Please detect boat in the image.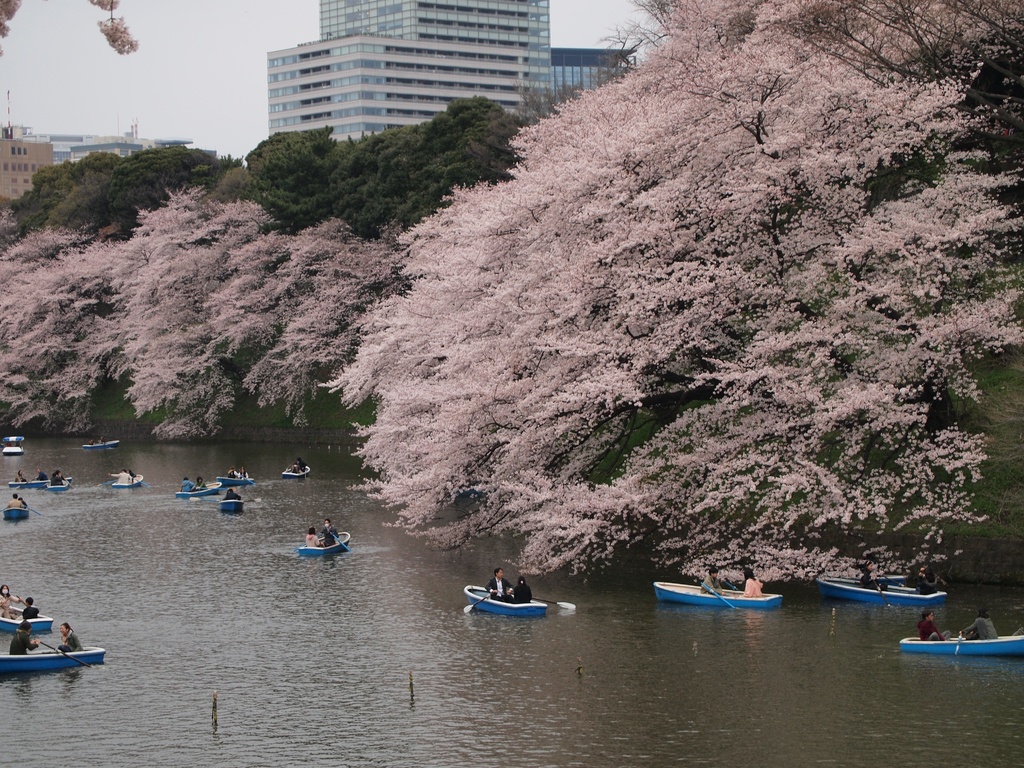
pyautogui.locateOnScreen(461, 573, 559, 632).
